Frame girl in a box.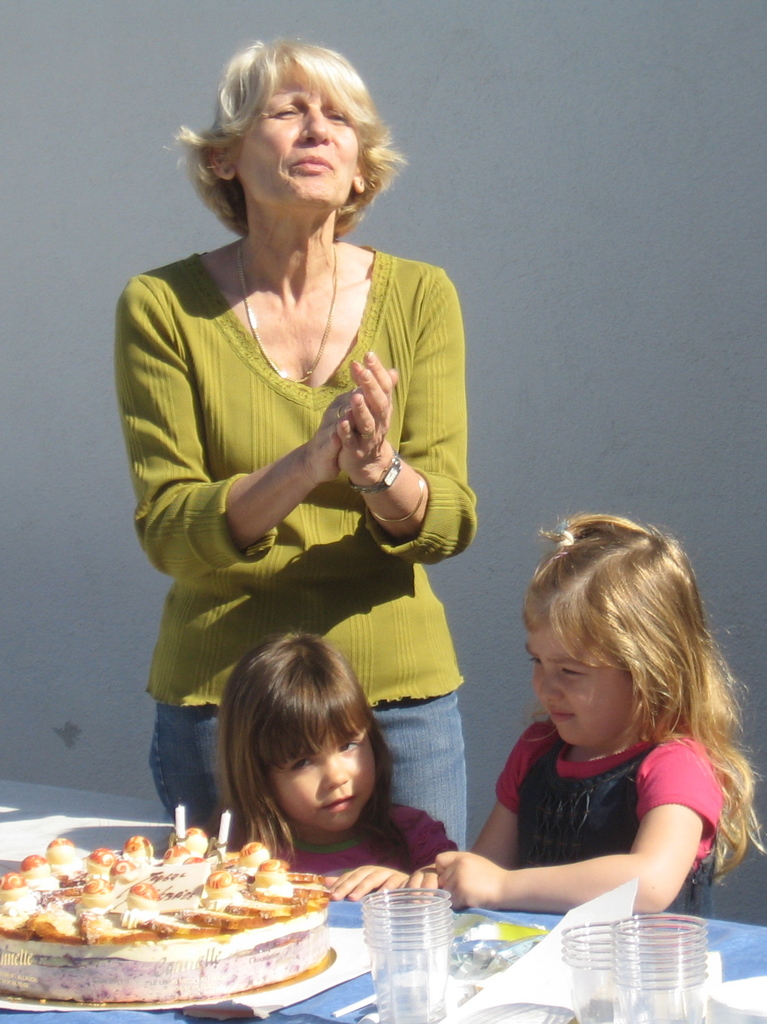
<bbox>406, 510, 764, 920</bbox>.
